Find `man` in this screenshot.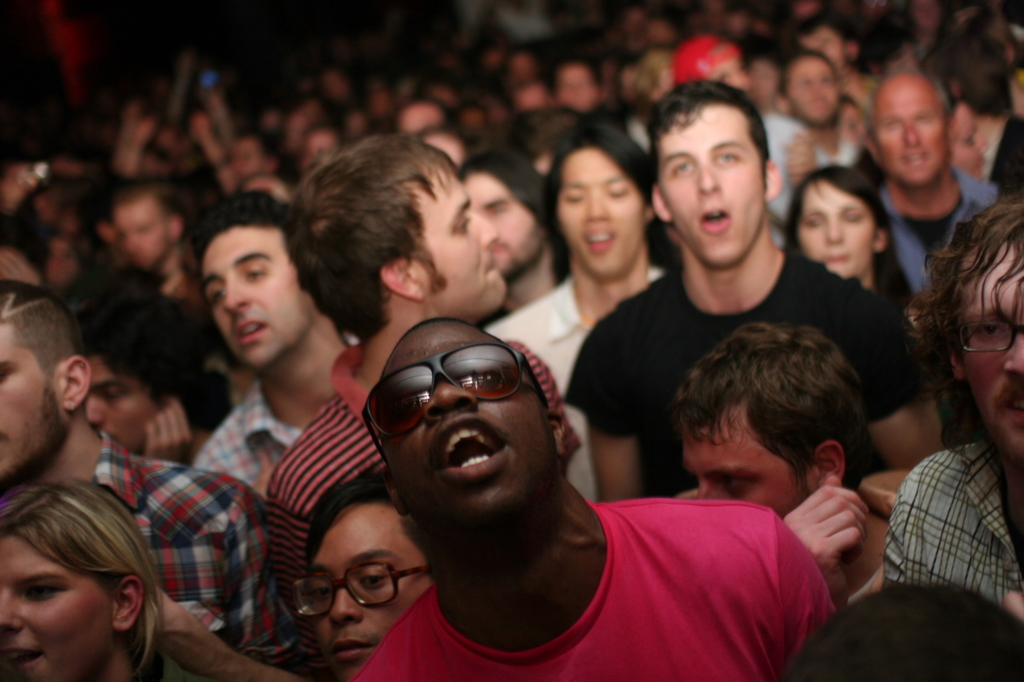
The bounding box for `man` is bbox(110, 170, 211, 321).
